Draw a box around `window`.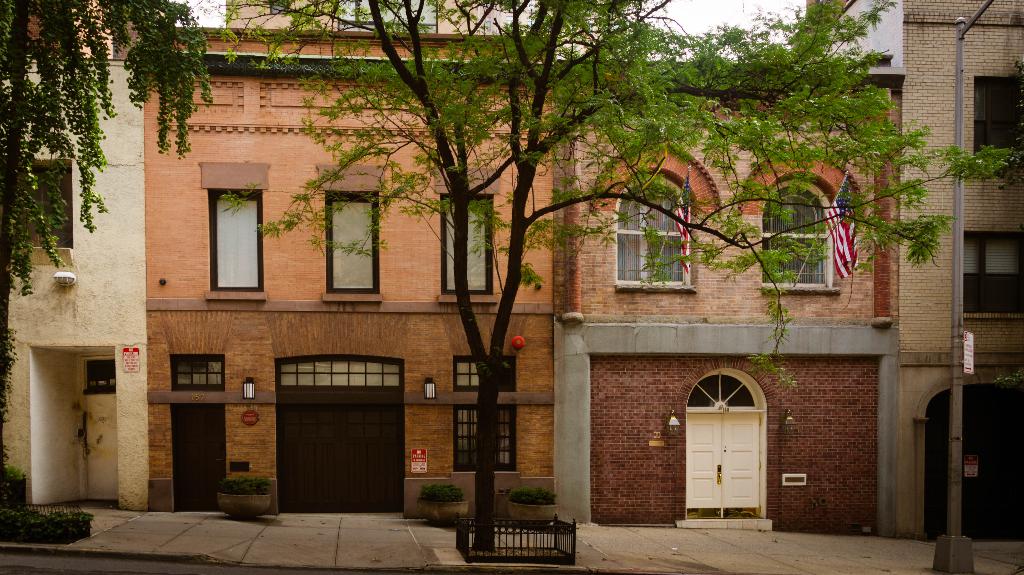
(328,191,385,299).
